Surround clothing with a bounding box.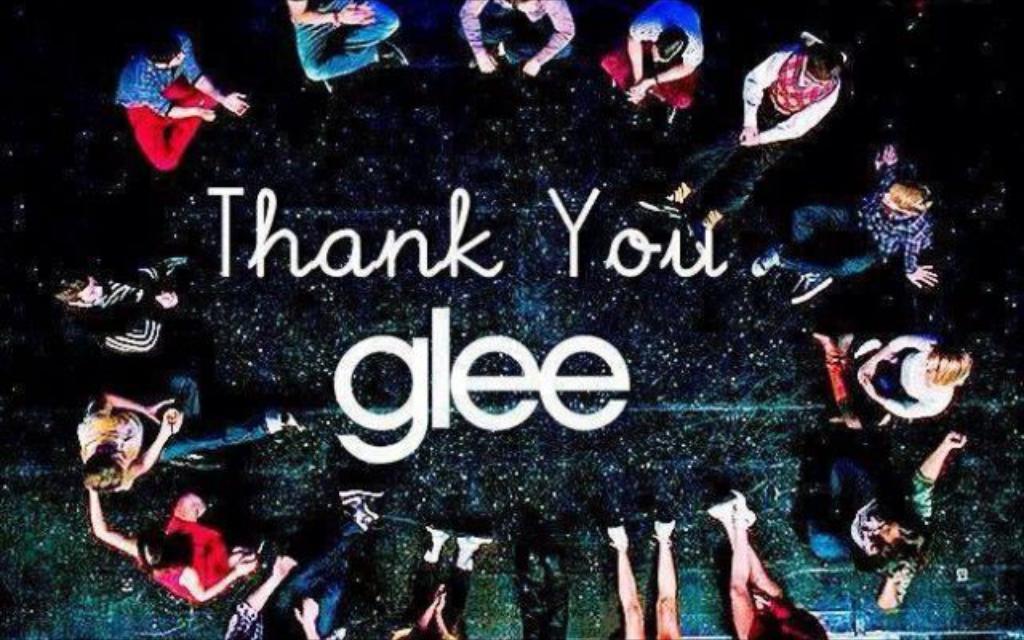
78/398/267/491.
